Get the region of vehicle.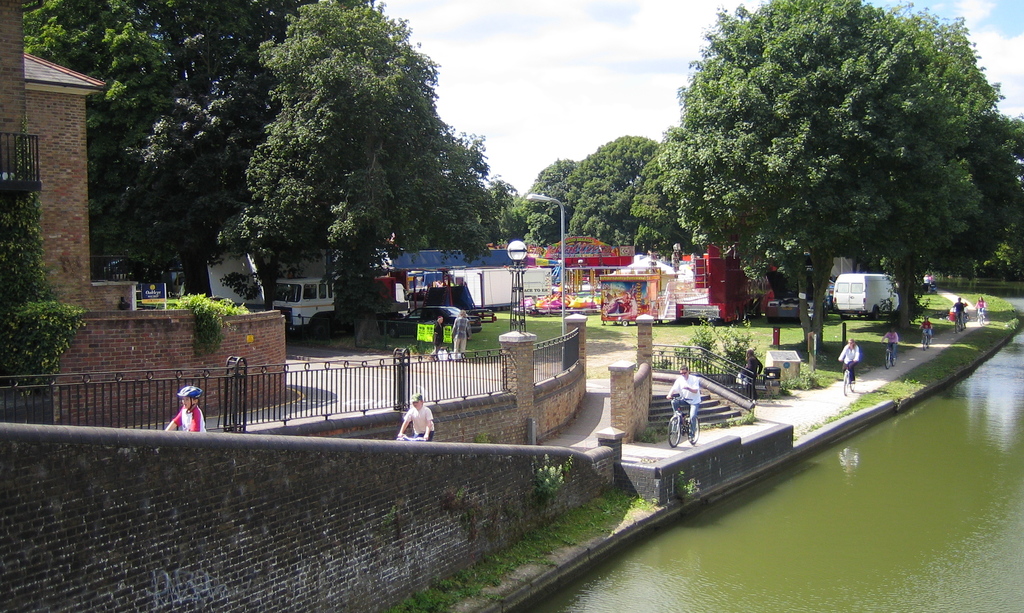
825/264/899/317.
